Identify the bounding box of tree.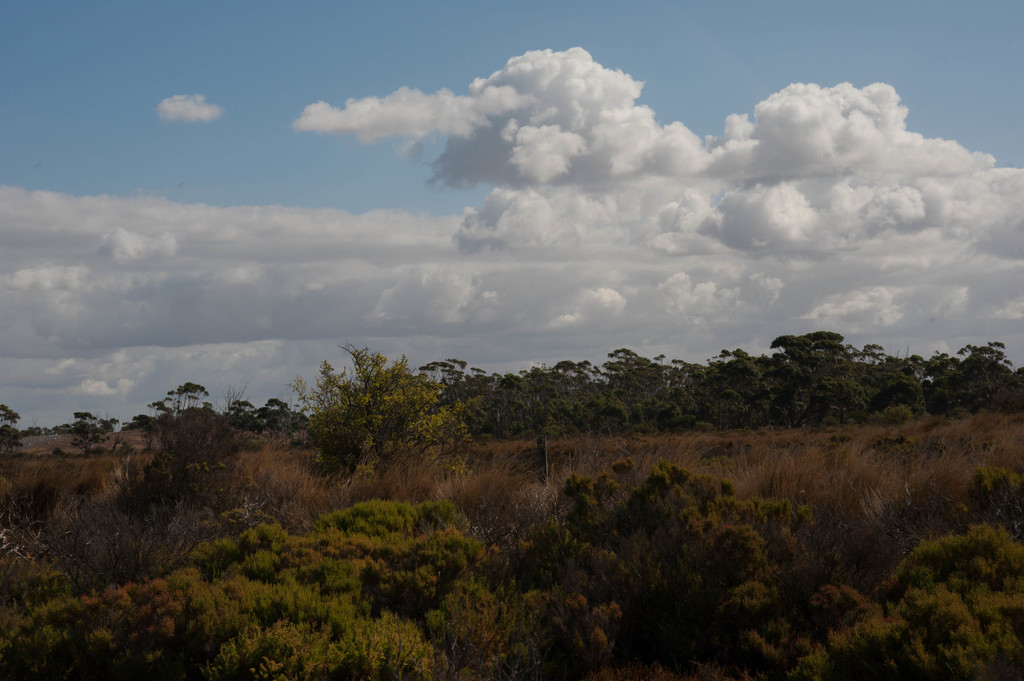
<box>861,355,928,433</box>.
